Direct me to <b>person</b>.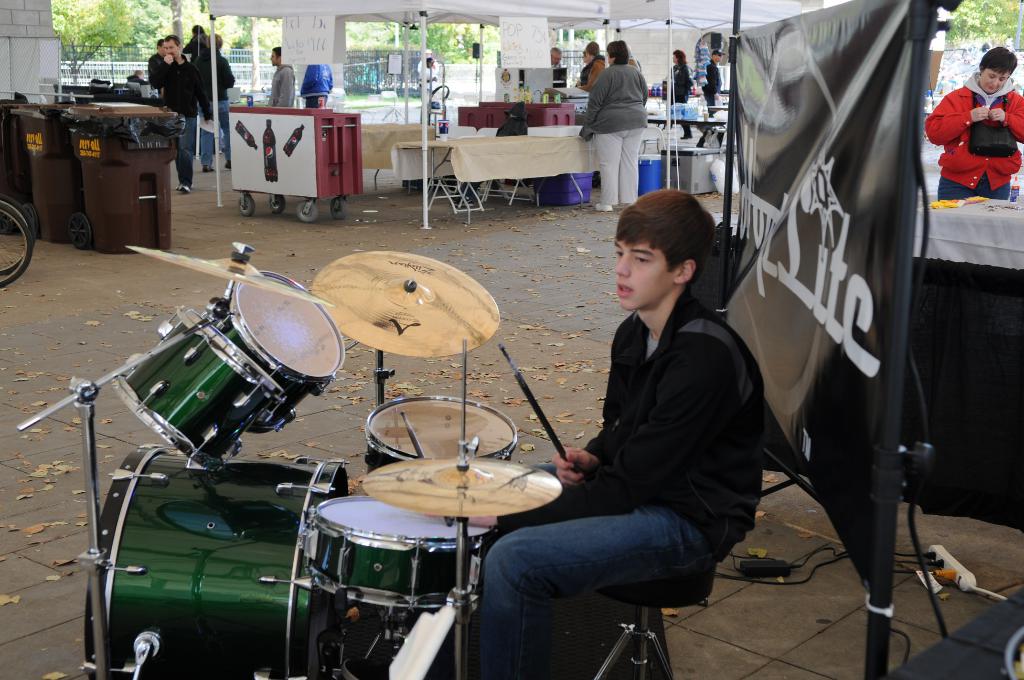
Direction: {"x1": 179, "y1": 22, "x2": 212, "y2": 61}.
